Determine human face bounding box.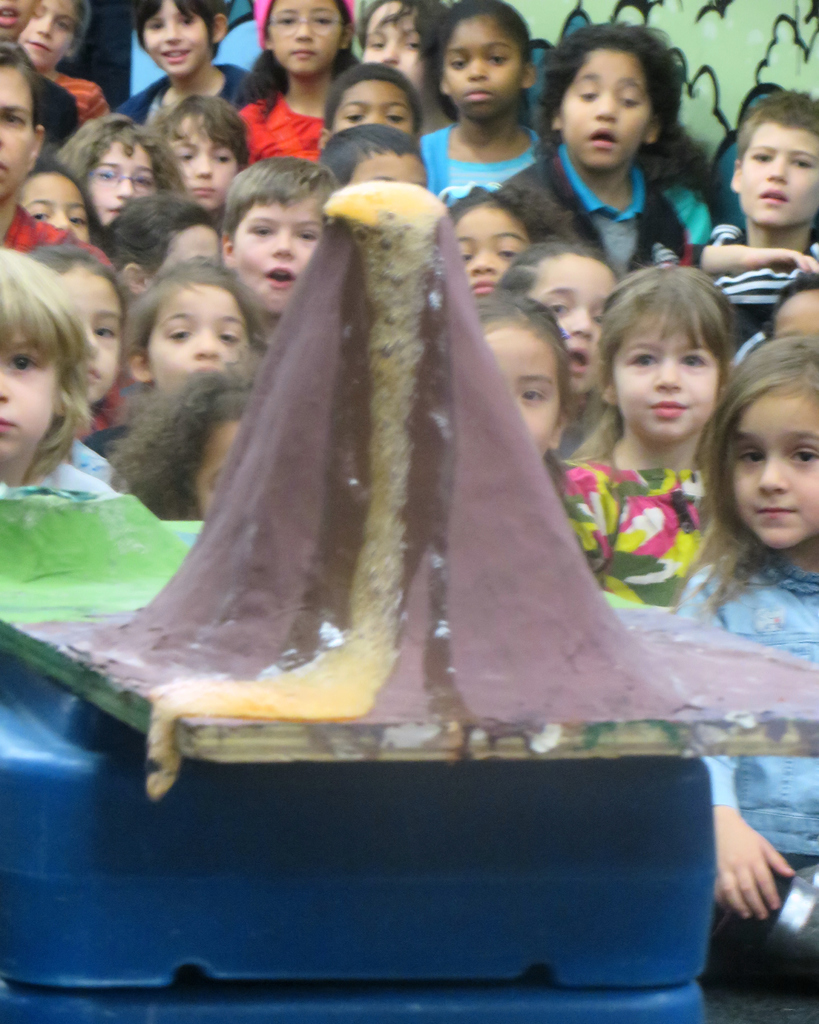
Determined: bbox=(17, 175, 88, 239).
